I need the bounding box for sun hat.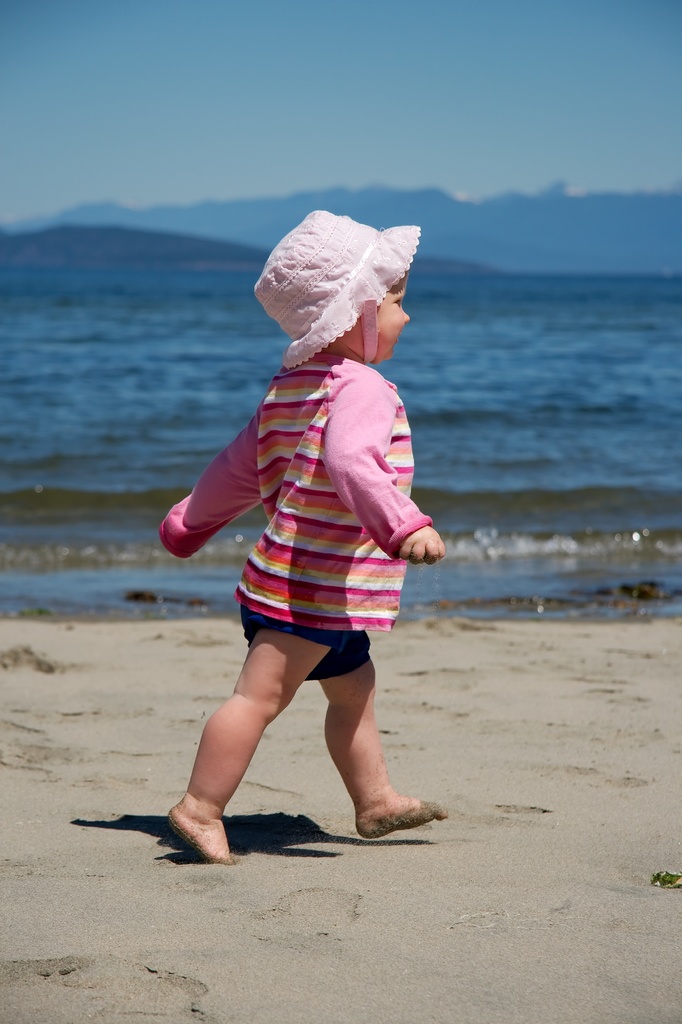
Here it is: {"x1": 248, "y1": 207, "x2": 420, "y2": 361}.
